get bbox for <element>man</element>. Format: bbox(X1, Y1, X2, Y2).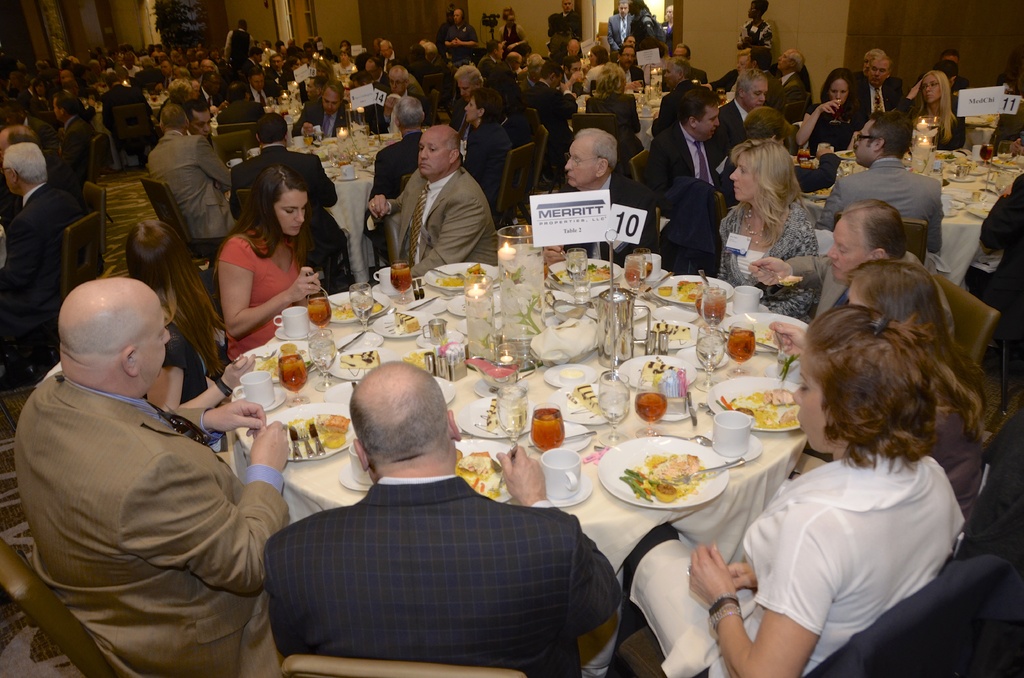
bbox(621, 35, 636, 49).
